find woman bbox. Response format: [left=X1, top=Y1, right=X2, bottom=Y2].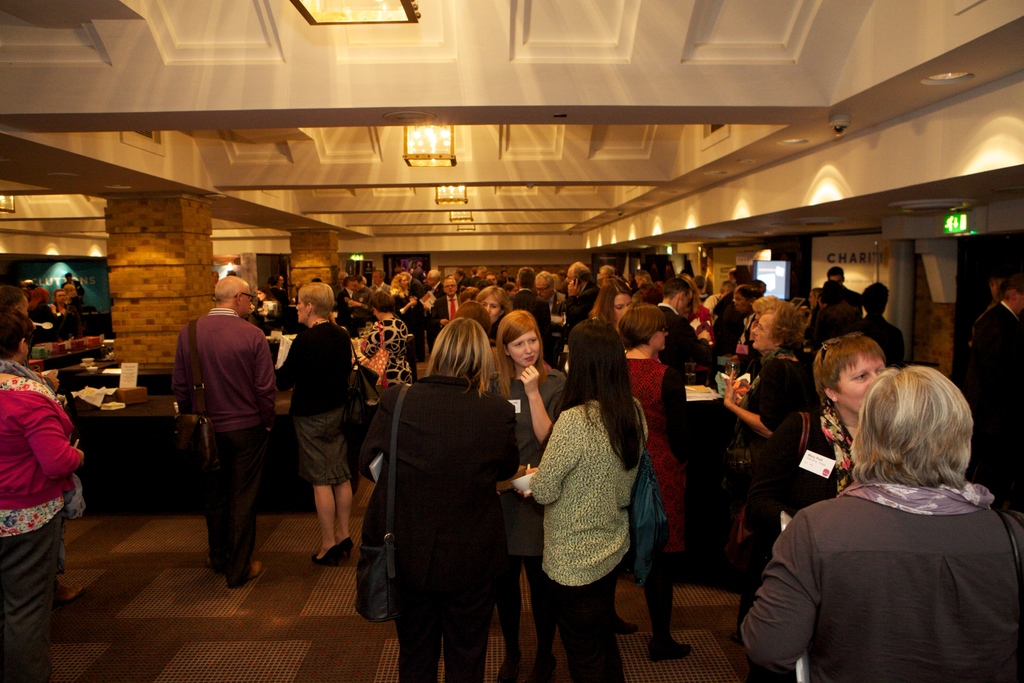
[left=253, top=284, right=294, bottom=333].
